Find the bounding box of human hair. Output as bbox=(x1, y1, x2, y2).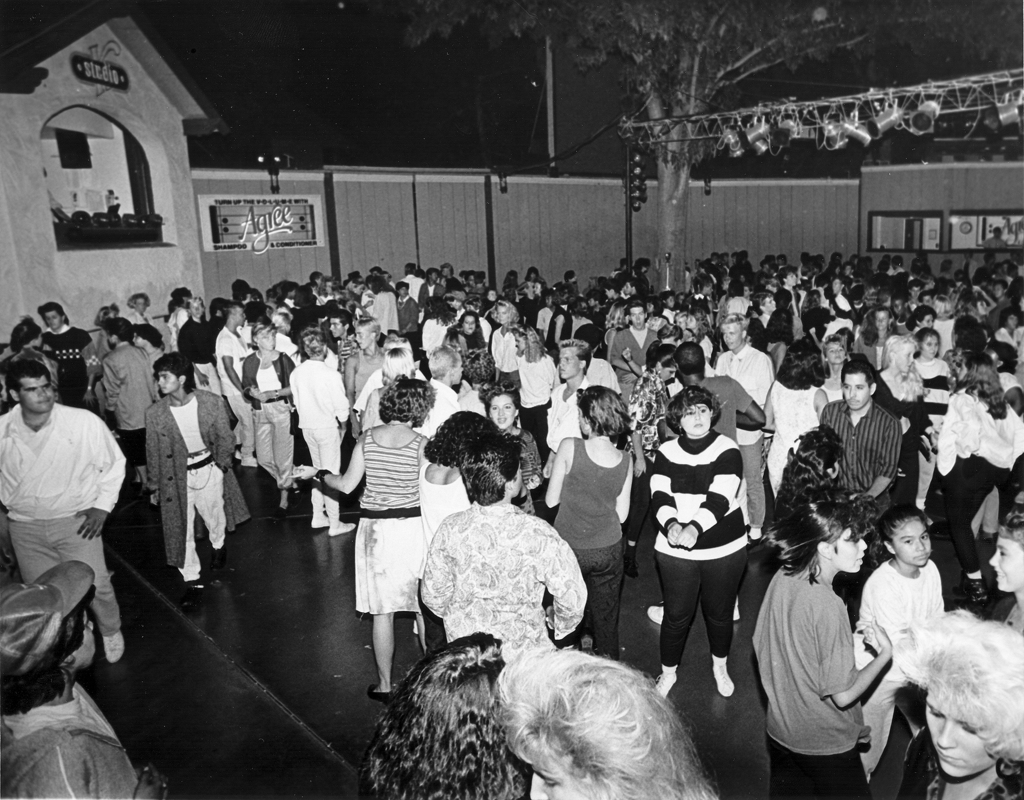
bbox=(482, 655, 723, 799).
